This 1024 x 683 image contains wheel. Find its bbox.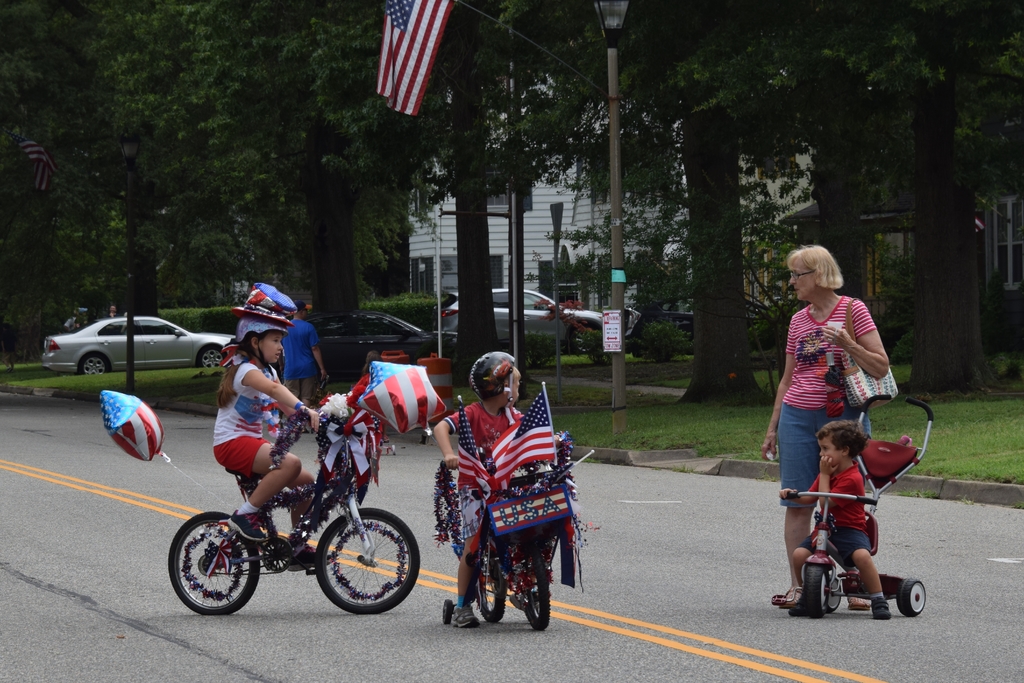
bbox(166, 513, 264, 616).
